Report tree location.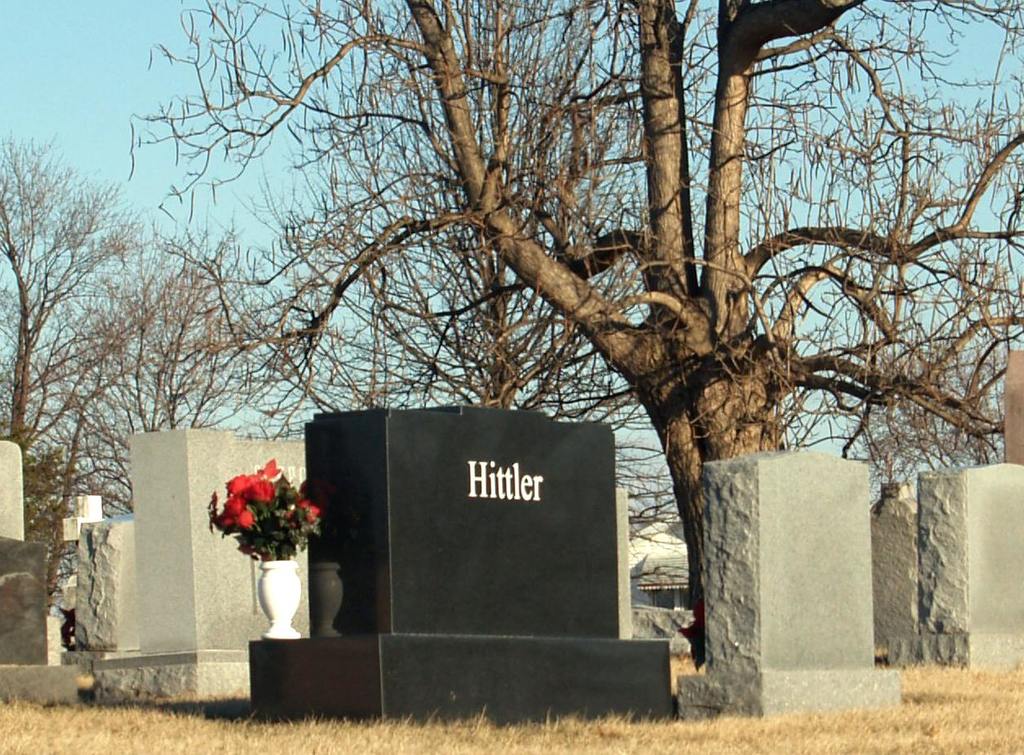
Report: 120:0:1023:662.
